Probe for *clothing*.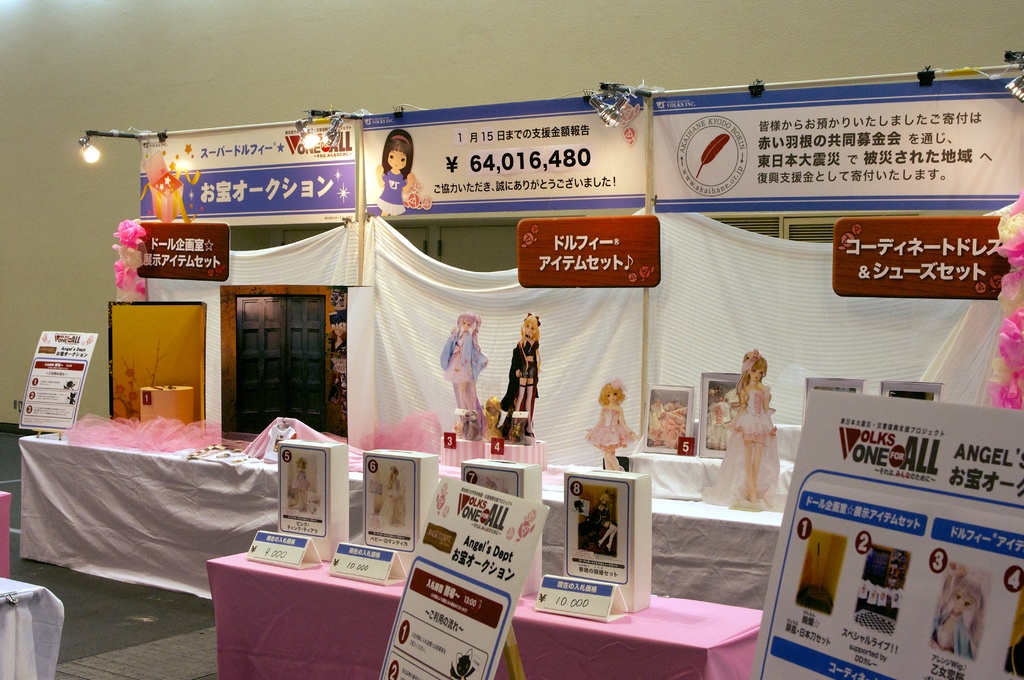
Probe result: {"x1": 380, "y1": 165, "x2": 407, "y2": 216}.
